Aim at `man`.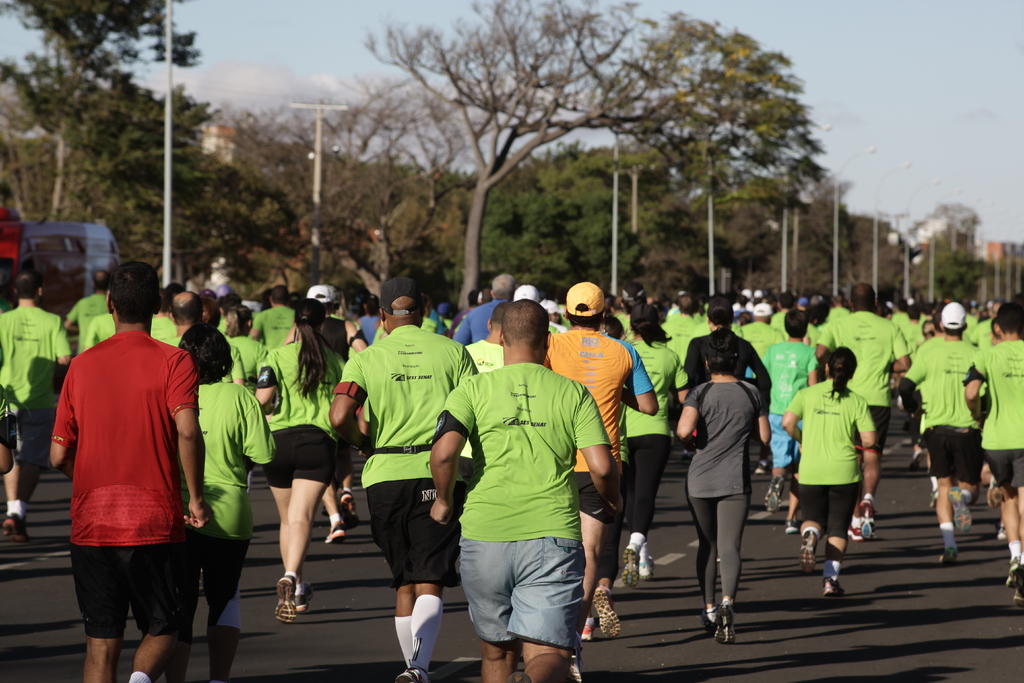
Aimed at region(462, 299, 502, 378).
